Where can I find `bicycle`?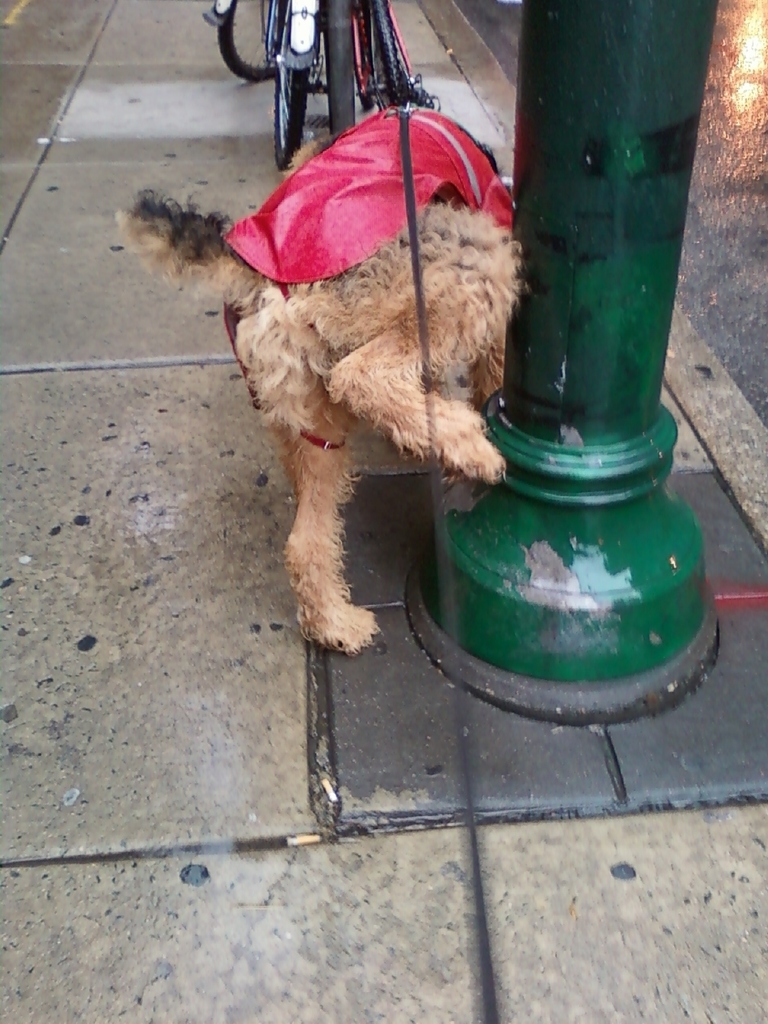
You can find it at rect(350, 0, 442, 118).
